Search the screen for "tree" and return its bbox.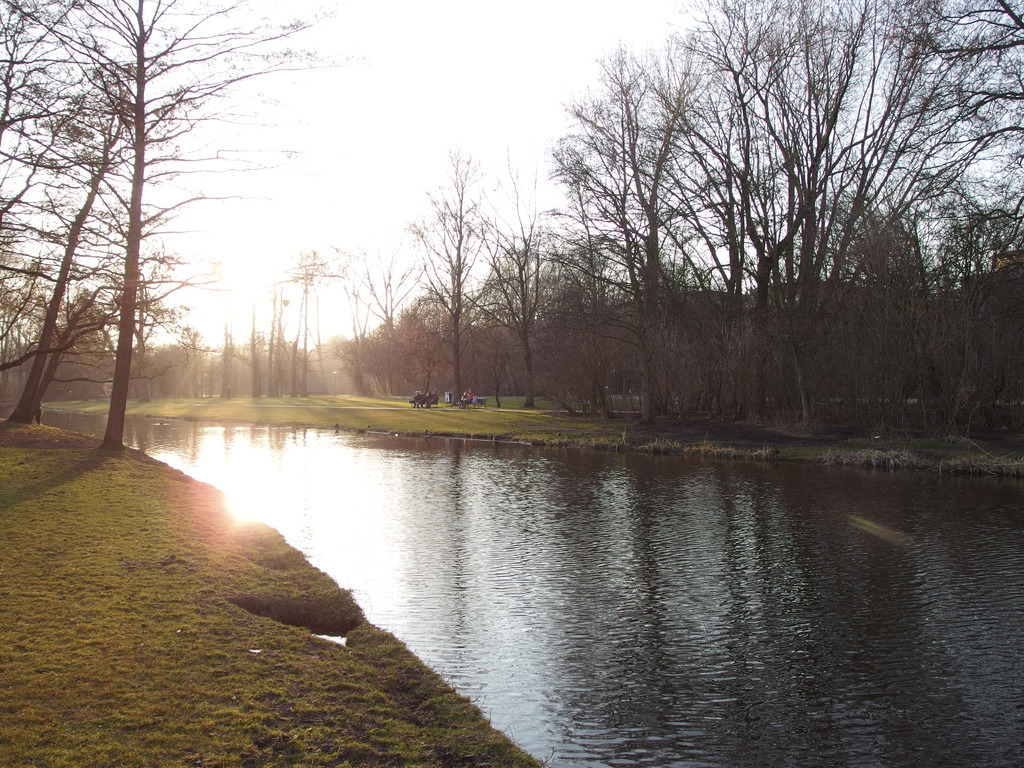
Found: <bbox>538, 19, 973, 435</bbox>.
